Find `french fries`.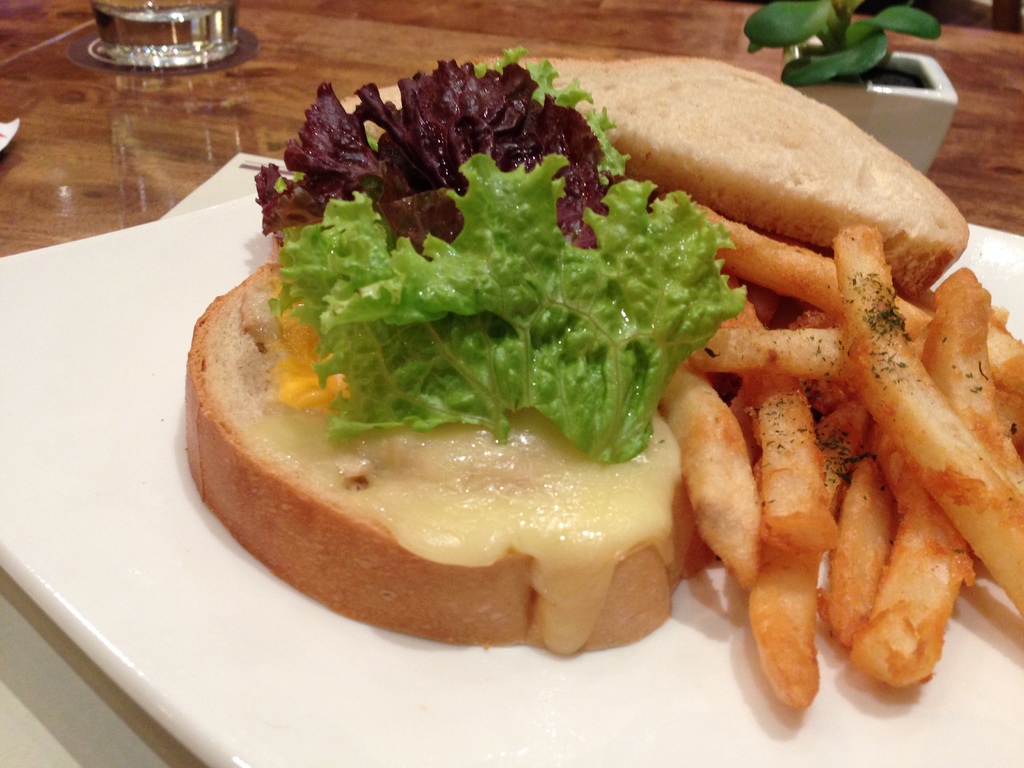
detection(915, 271, 1023, 507).
